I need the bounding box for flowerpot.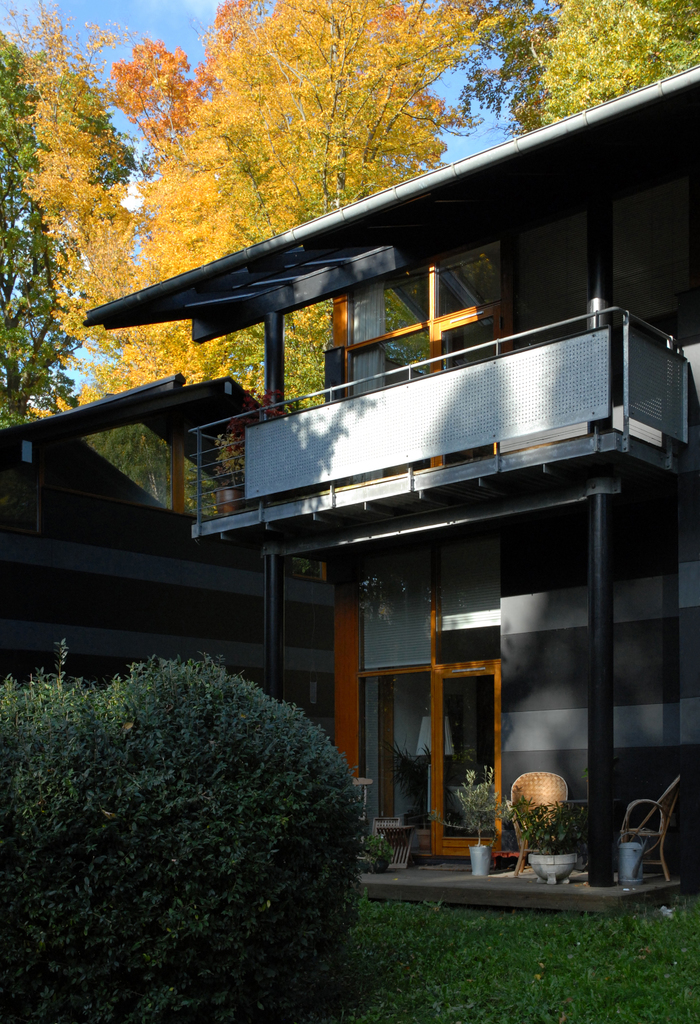
Here it is: x1=530 y1=851 x2=578 y2=882.
